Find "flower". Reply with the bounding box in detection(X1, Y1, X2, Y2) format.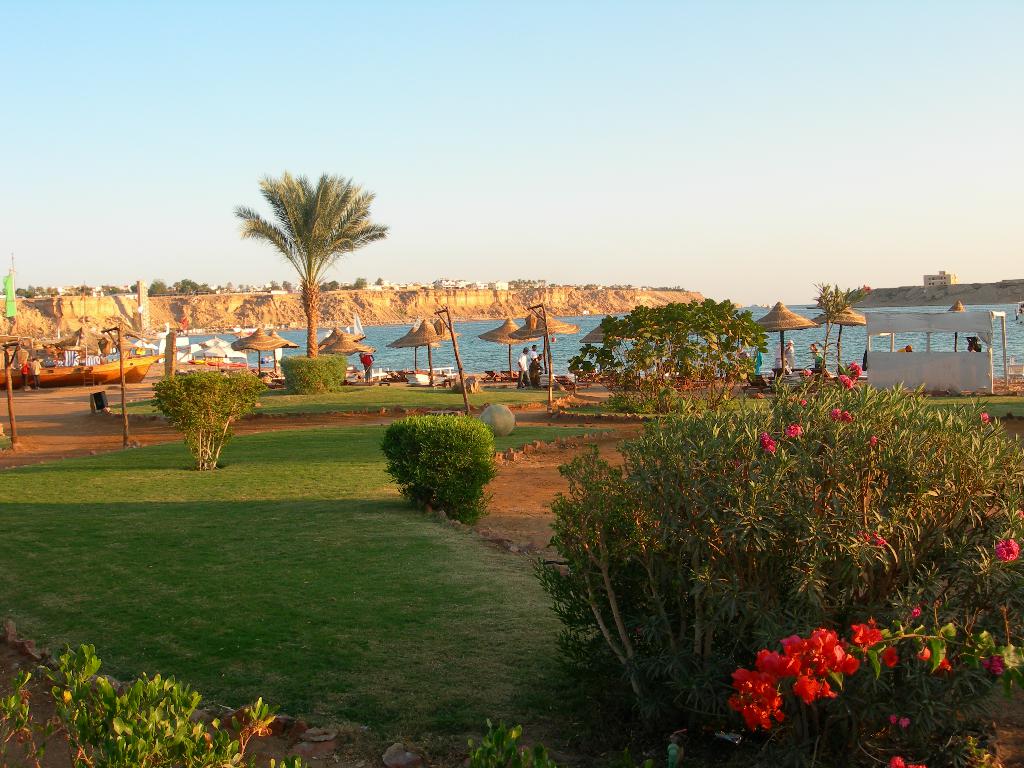
detection(850, 362, 865, 385).
